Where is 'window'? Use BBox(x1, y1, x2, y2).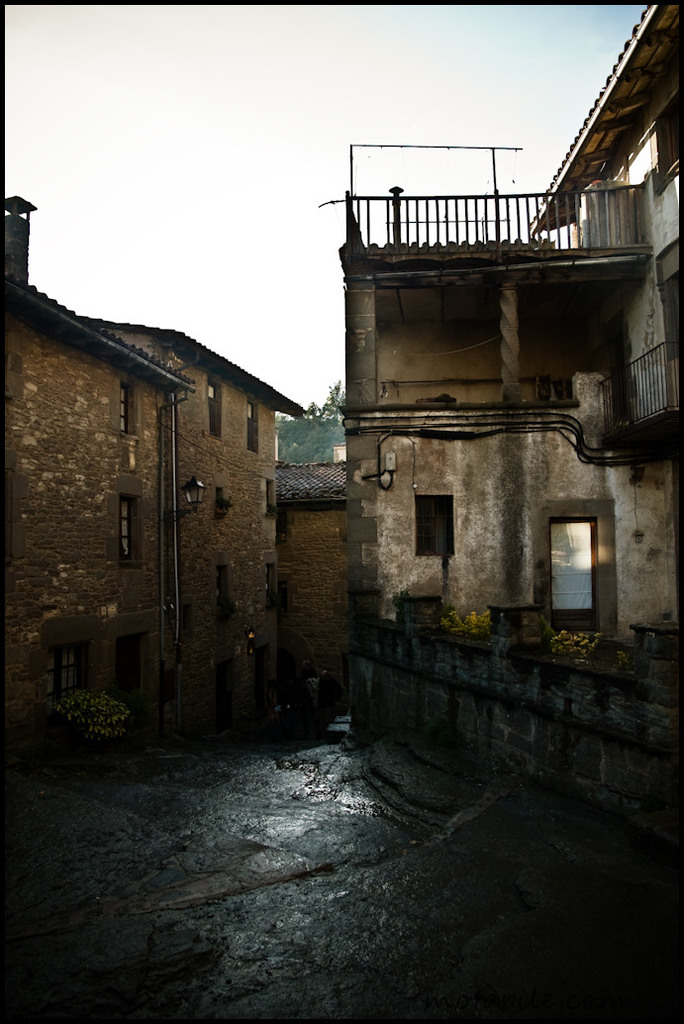
BBox(118, 495, 140, 568).
